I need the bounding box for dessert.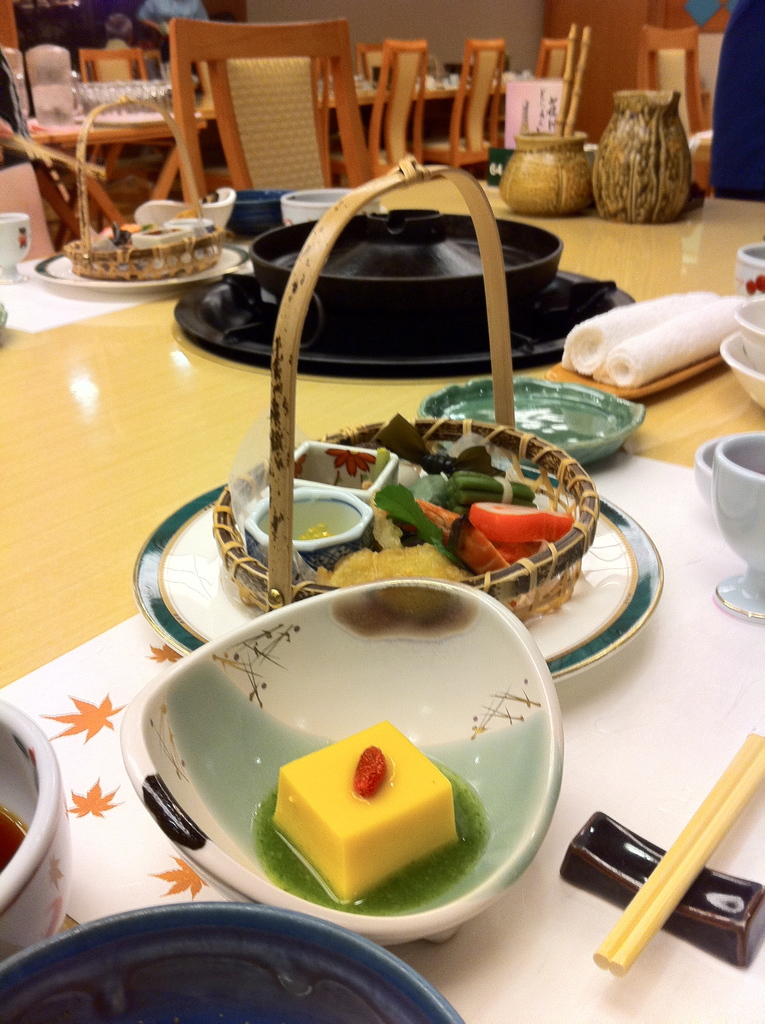
Here it is: BBox(255, 721, 479, 918).
